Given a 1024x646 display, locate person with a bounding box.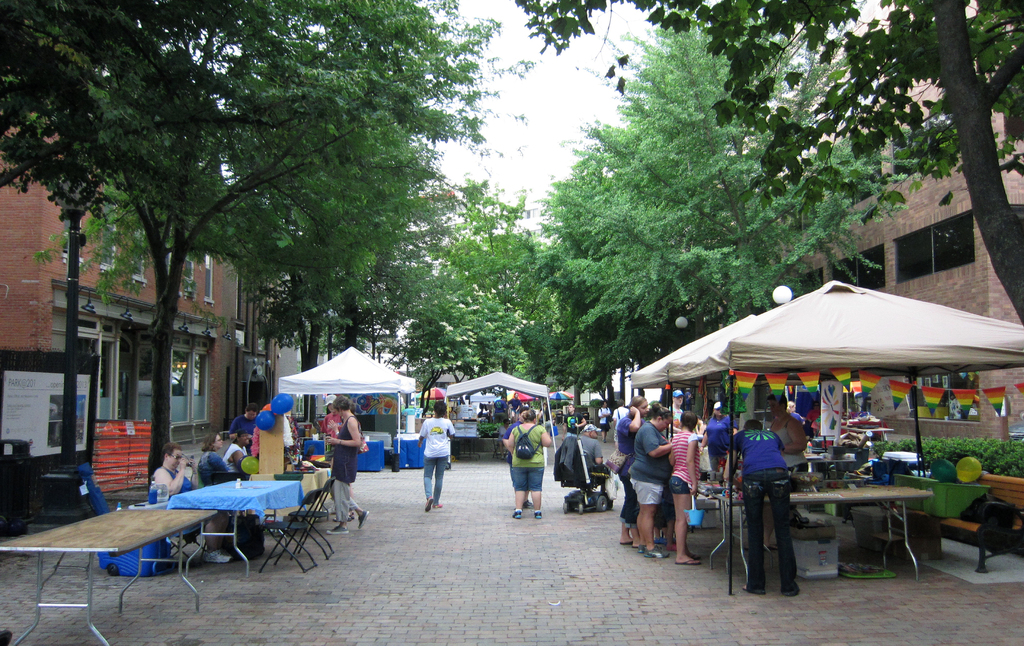
Located: (left=227, top=400, right=260, bottom=451).
